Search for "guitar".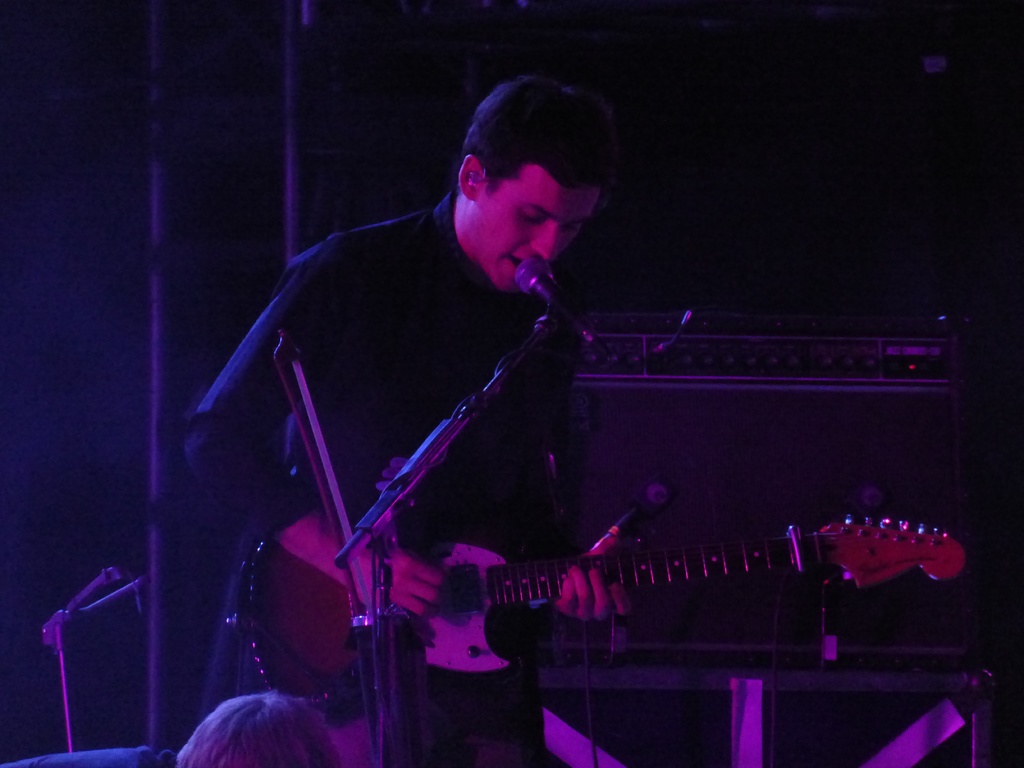
Found at (220,486,966,701).
